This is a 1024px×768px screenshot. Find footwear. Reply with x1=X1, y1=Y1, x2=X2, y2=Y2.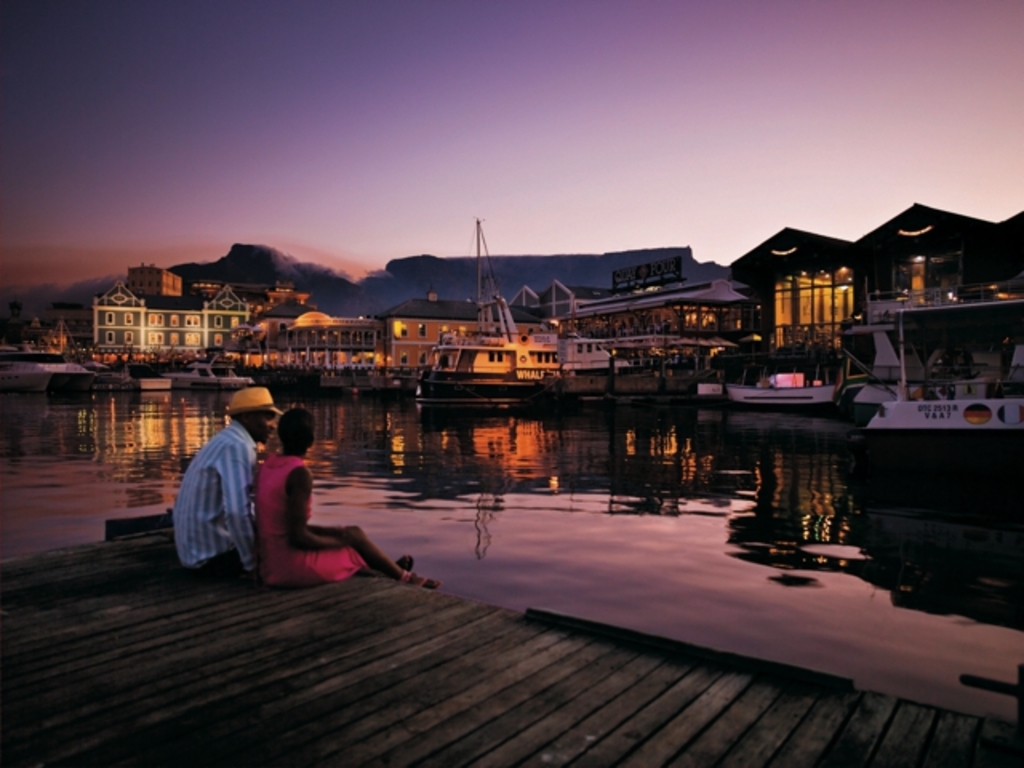
x1=397, y1=555, x2=413, y2=571.
